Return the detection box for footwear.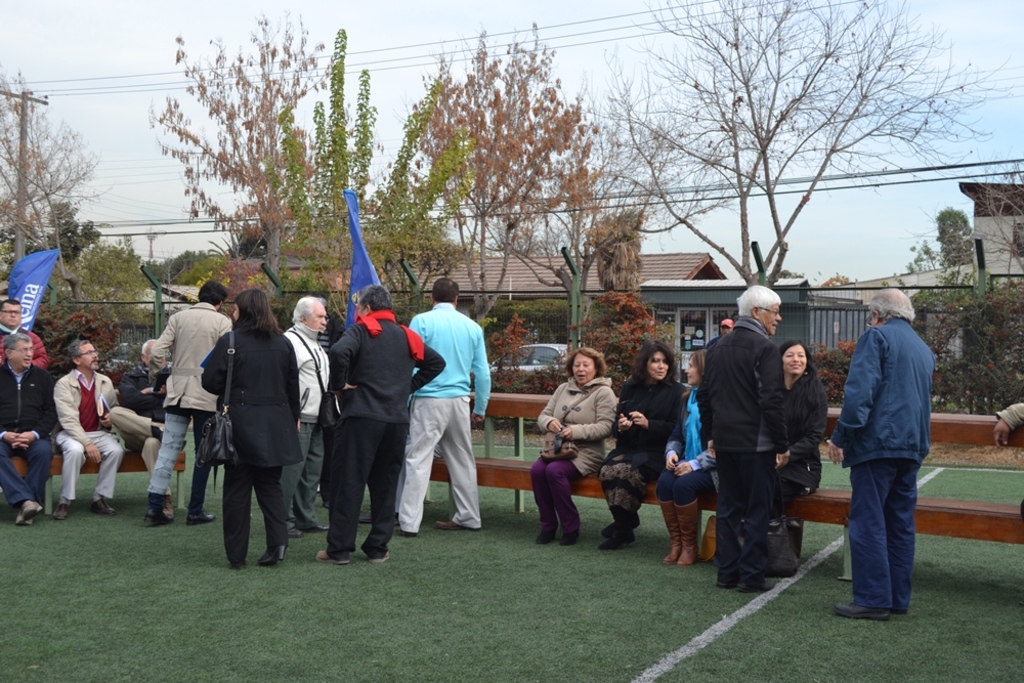
[left=91, top=501, right=114, bottom=518].
